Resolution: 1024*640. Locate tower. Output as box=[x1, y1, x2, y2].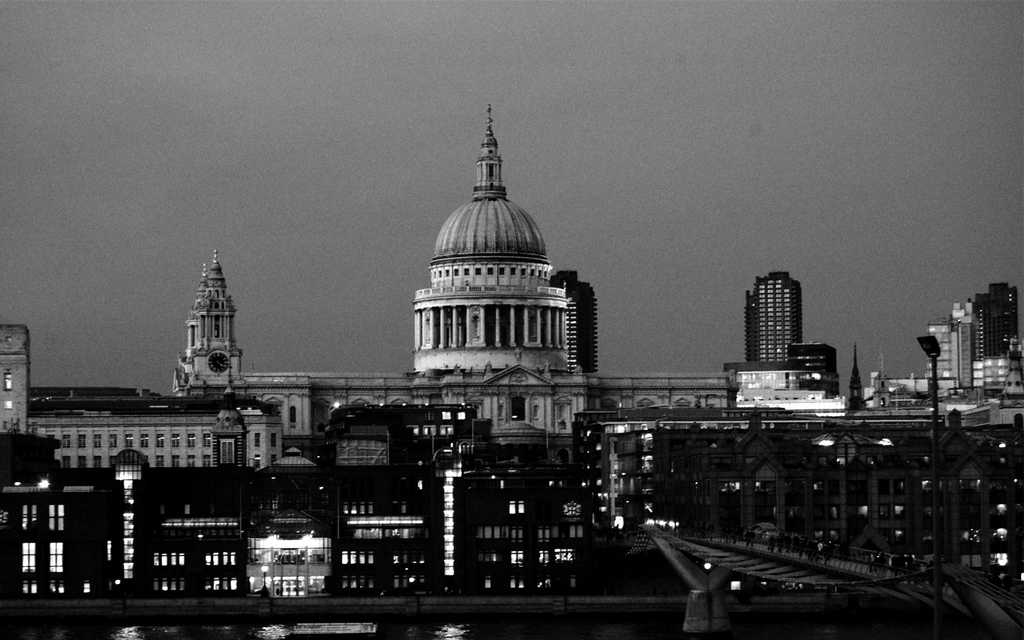
box=[931, 295, 984, 384].
